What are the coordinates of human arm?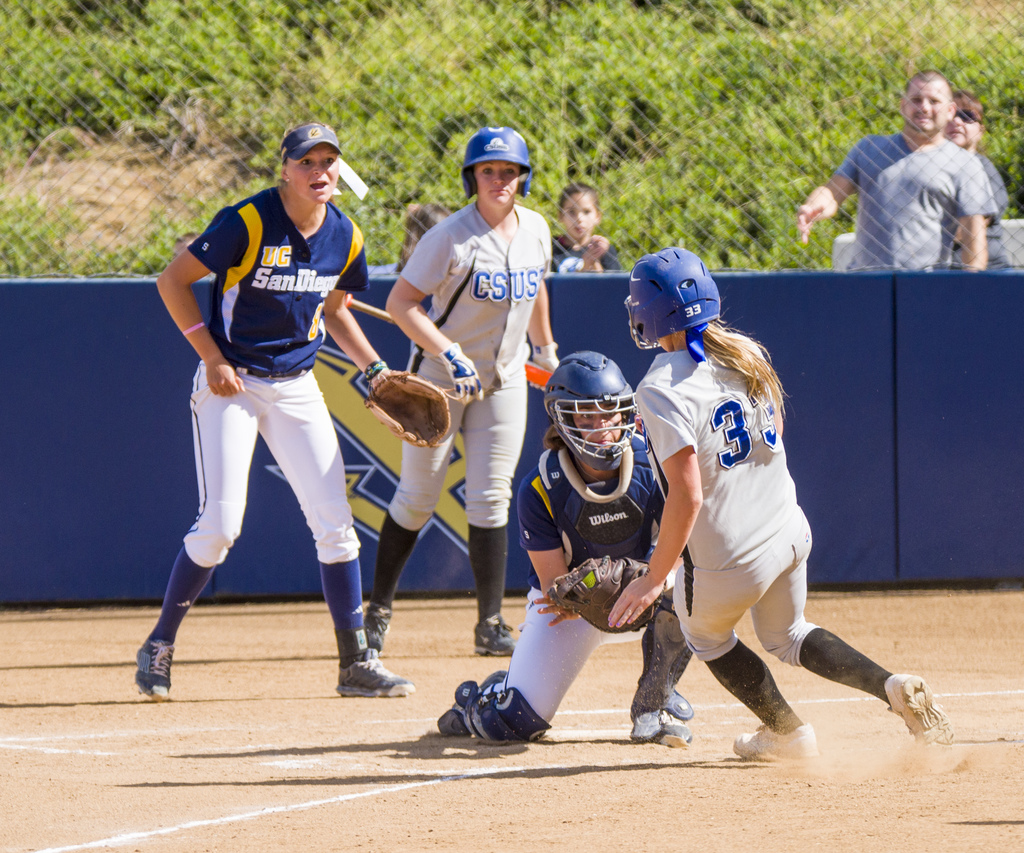
792 132 868 240.
